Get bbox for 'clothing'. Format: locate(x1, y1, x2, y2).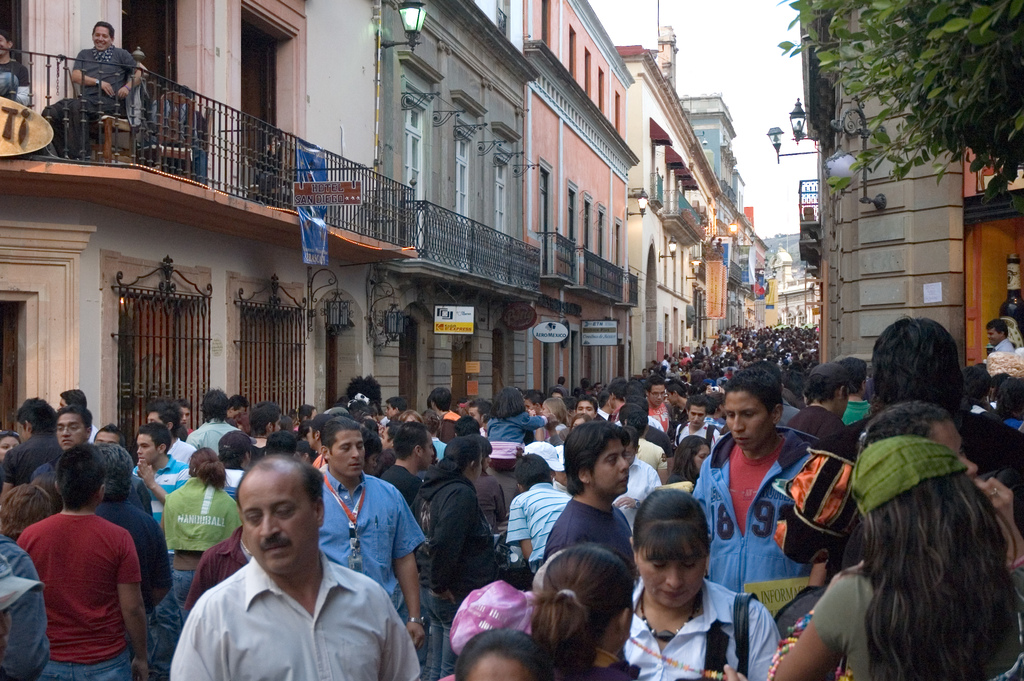
locate(21, 482, 154, 672).
